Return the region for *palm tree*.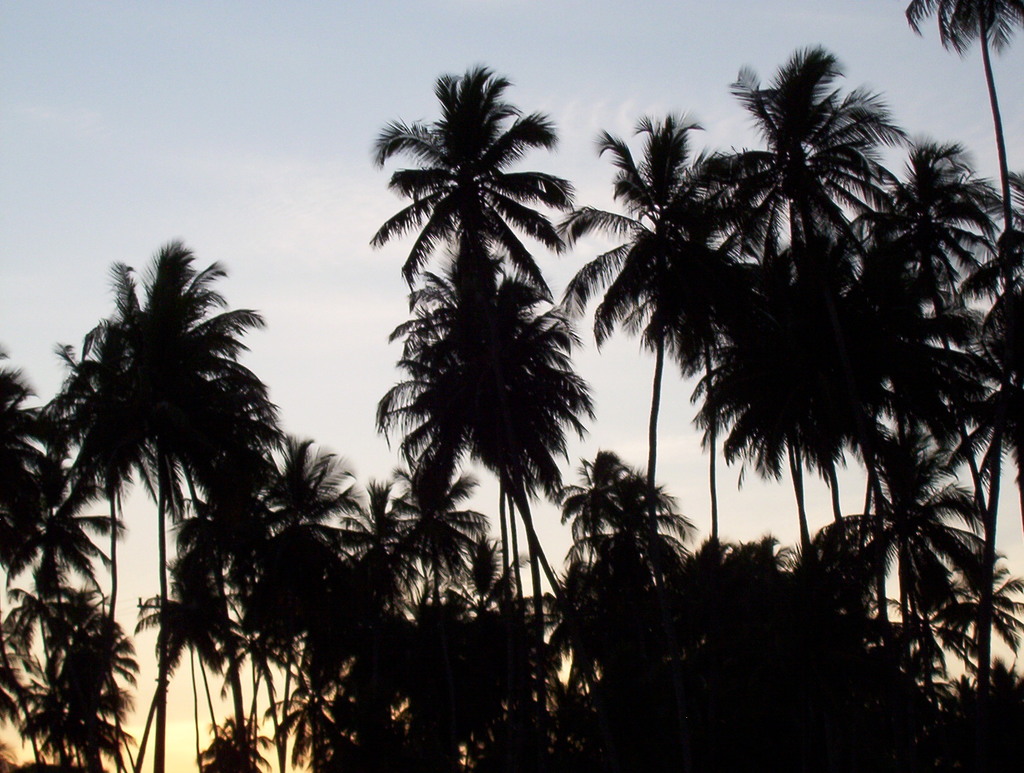
box(560, 453, 687, 625).
